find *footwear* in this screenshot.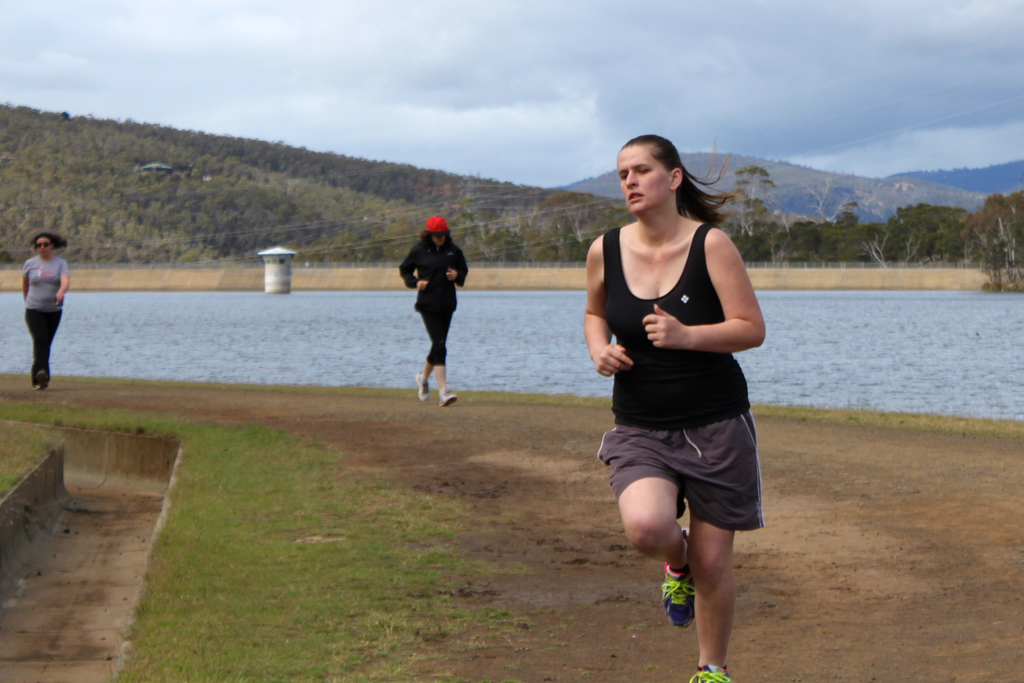
The bounding box for *footwear* is bbox=[690, 660, 736, 682].
